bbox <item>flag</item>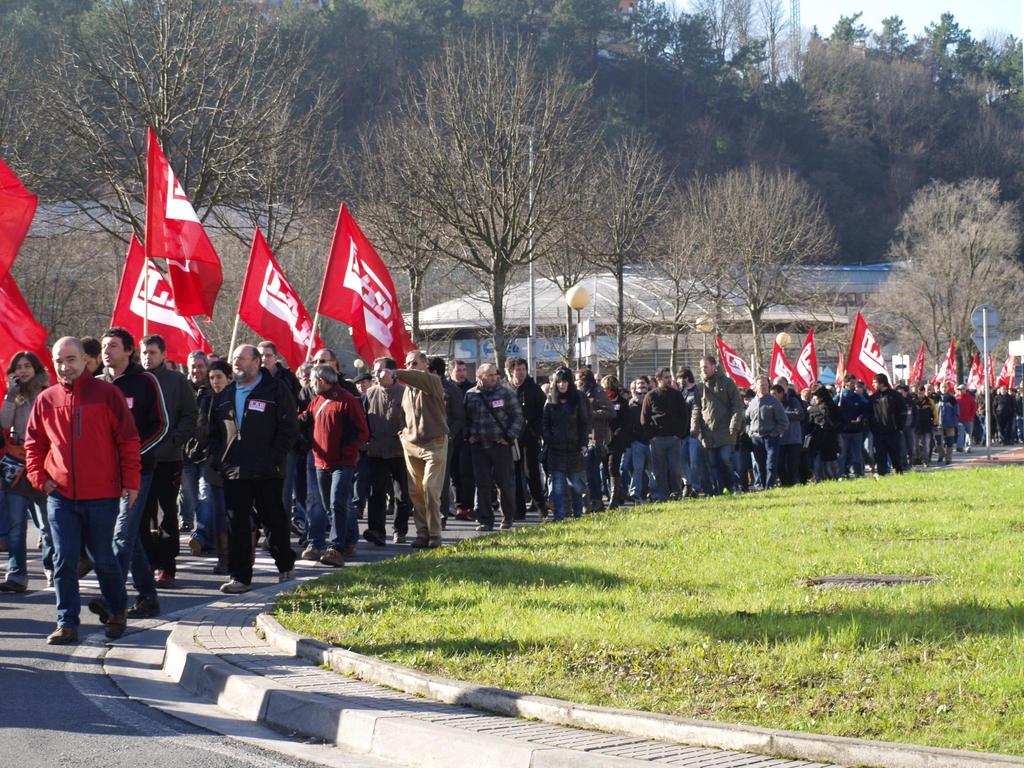
<box>241,237,348,395</box>
